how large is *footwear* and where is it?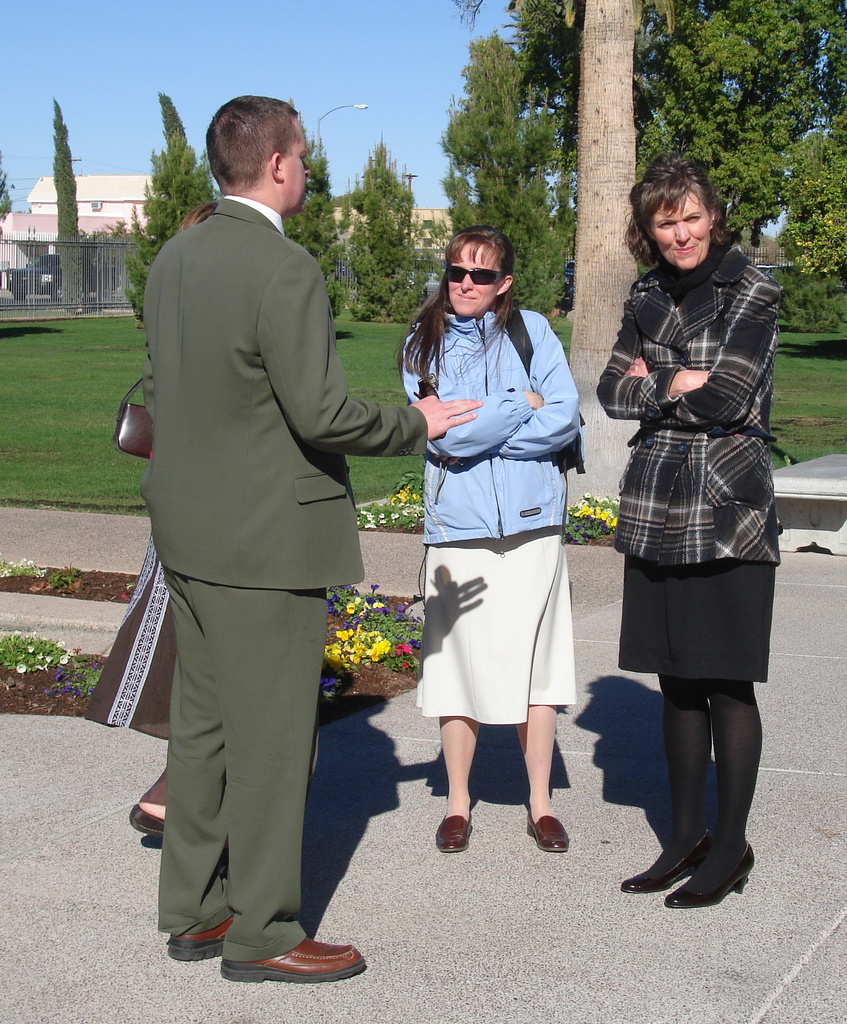
Bounding box: bbox=[129, 798, 173, 847].
